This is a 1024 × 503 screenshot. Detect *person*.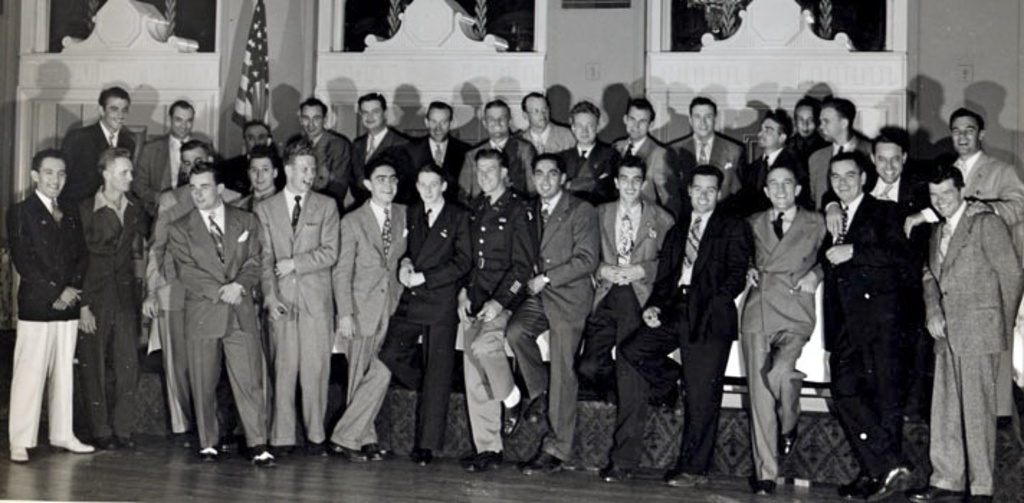
rect(767, 92, 830, 210).
